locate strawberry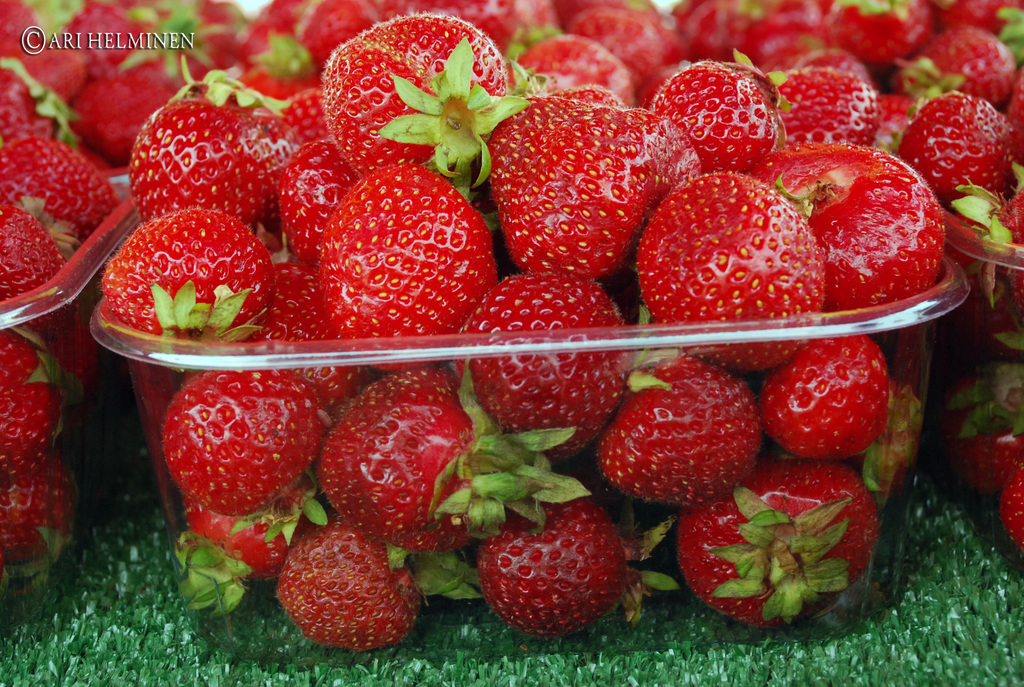
select_region(687, 455, 872, 634)
